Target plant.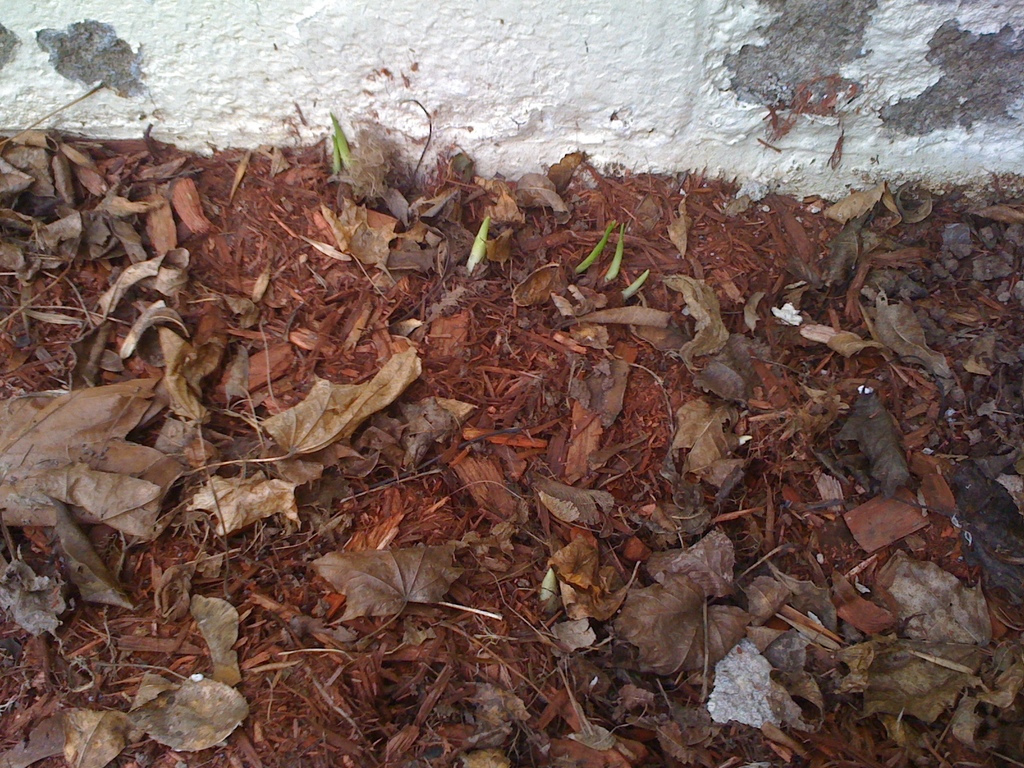
Target region: [460, 212, 495, 274].
